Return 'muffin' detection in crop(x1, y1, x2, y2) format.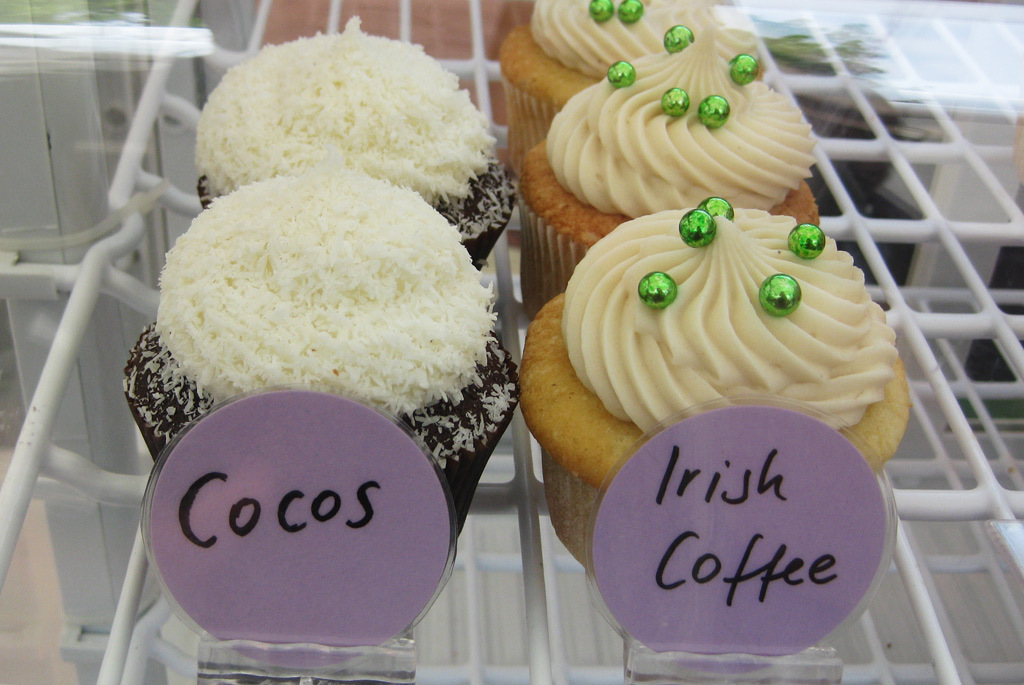
crop(119, 156, 525, 547).
